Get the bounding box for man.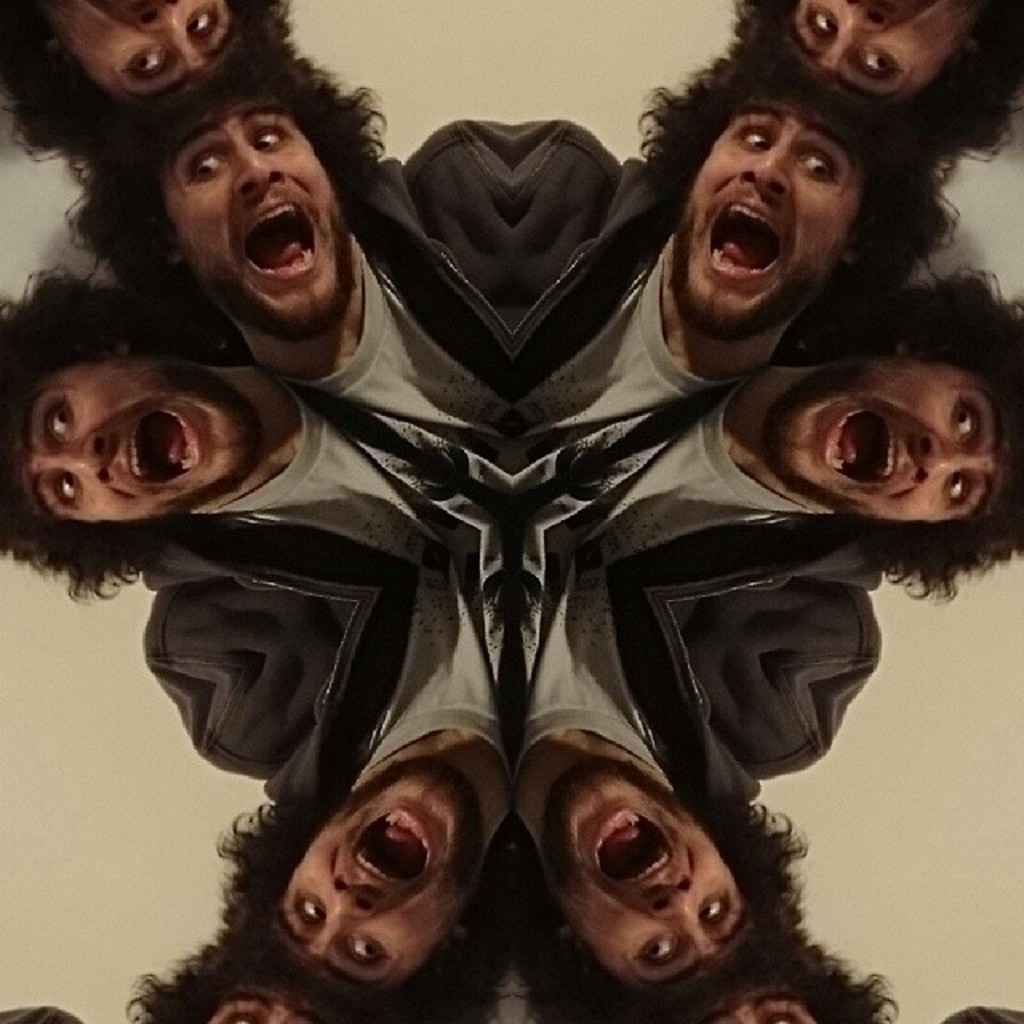
x1=645, y1=946, x2=909, y2=1022.
